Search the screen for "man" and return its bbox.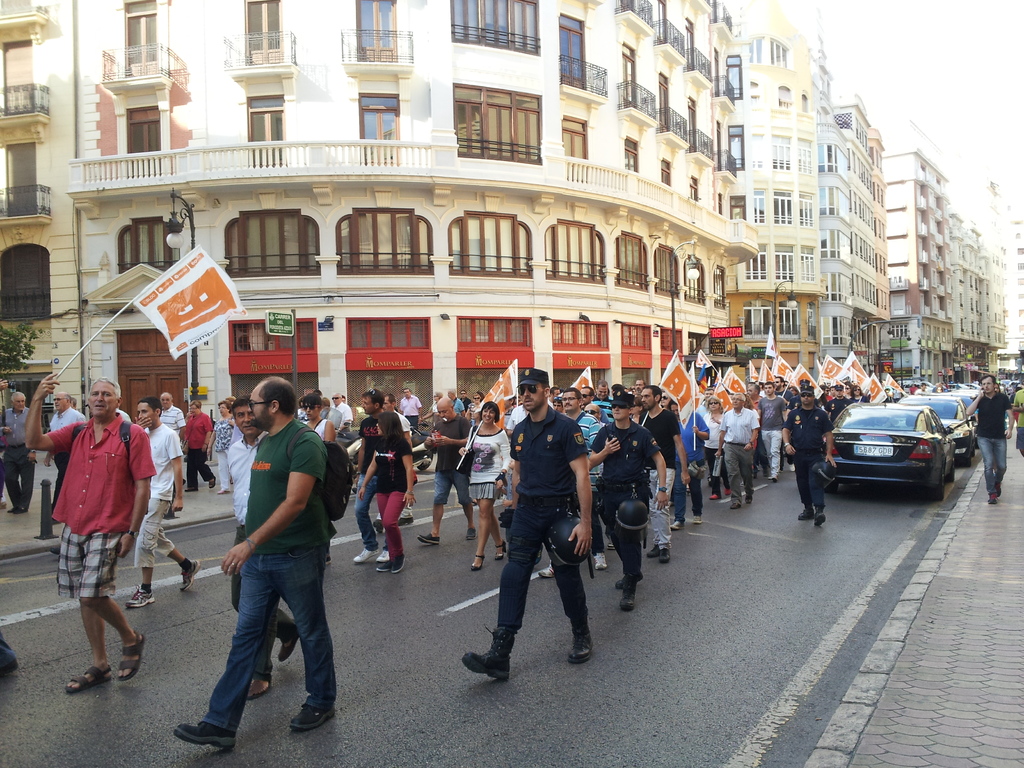
Found: x1=353 y1=387 x2=404 y2=561.
